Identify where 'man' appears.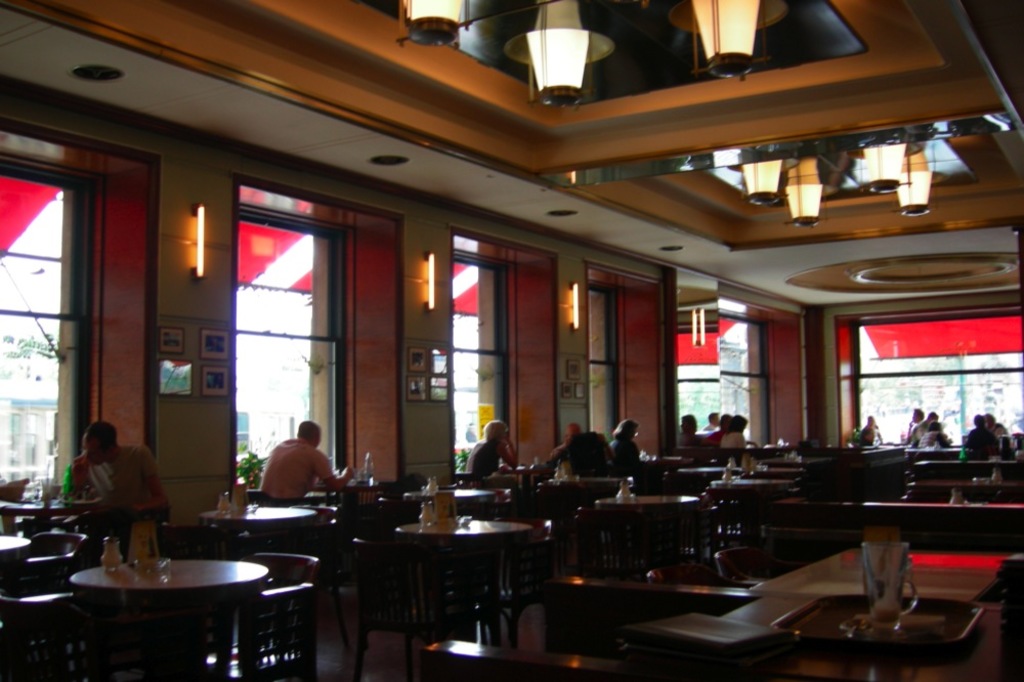
Appears at (52,429,163,547).
